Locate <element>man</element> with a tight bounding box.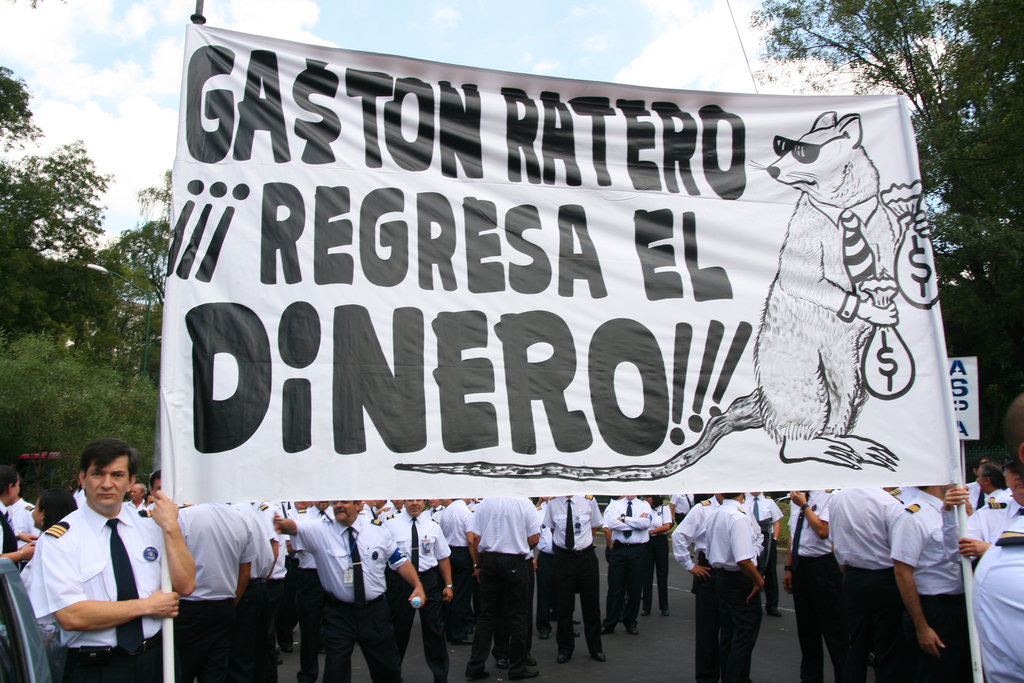
bbox=[0, 468, 45, 570].
